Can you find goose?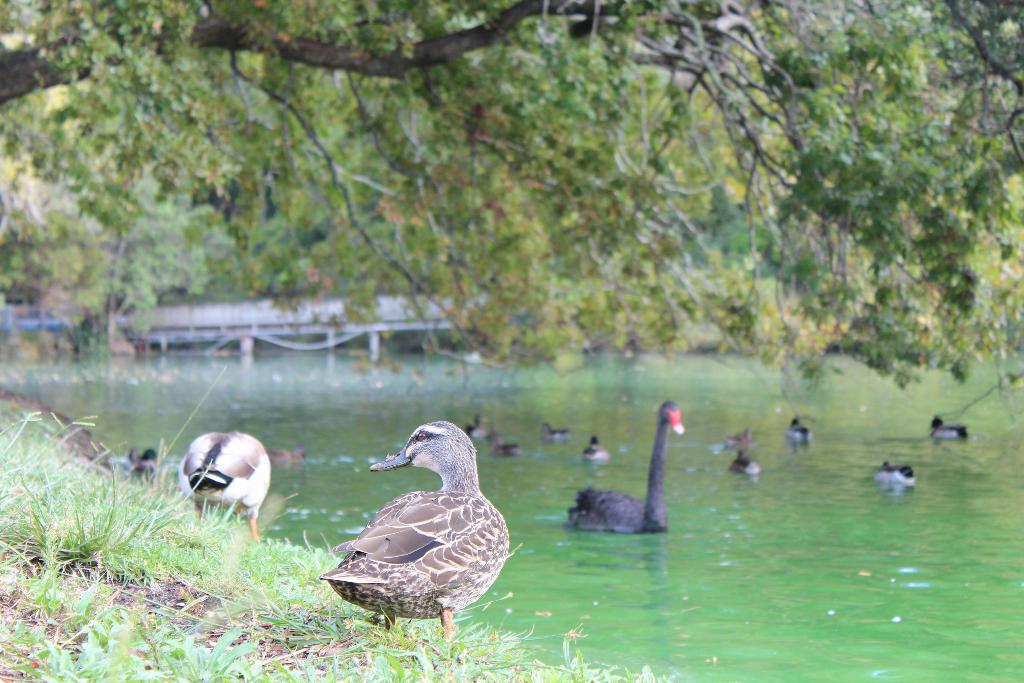
Yes, bounding box: bbox(186, 429, 277, 537).
